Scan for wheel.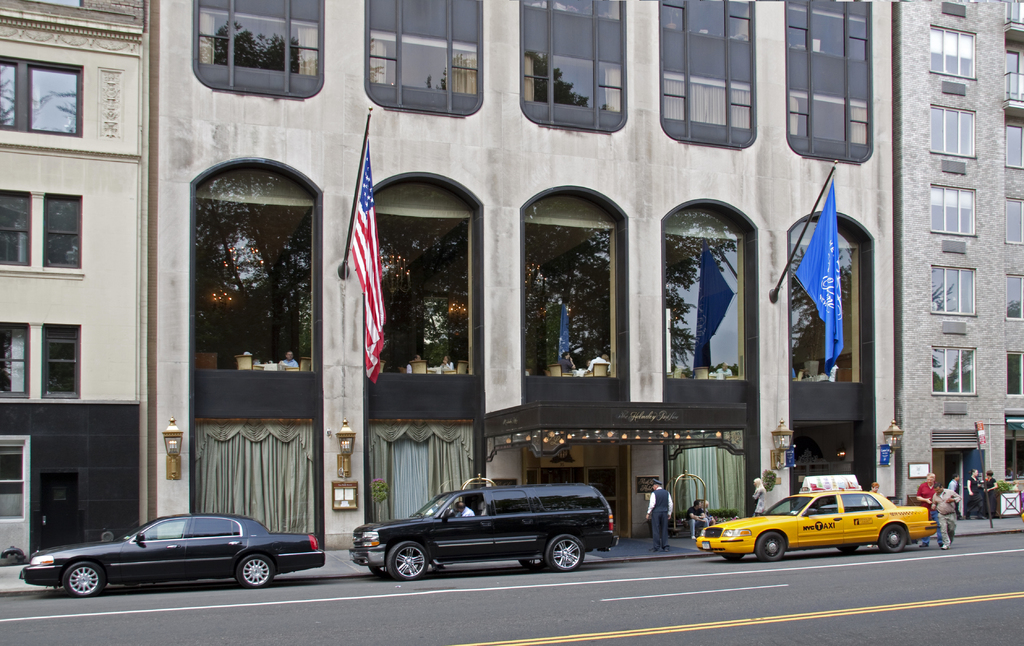
Scan result: pyautogui.locateOnScreen(520, 556, 545, 570).
